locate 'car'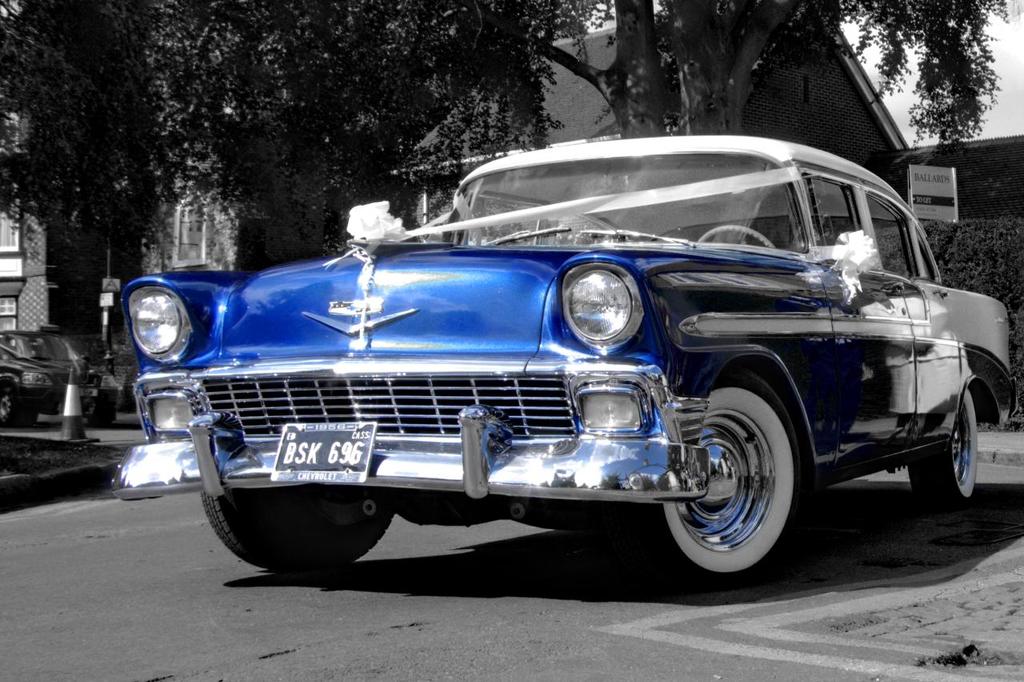
bbox=[118, 133, 985, 592]
